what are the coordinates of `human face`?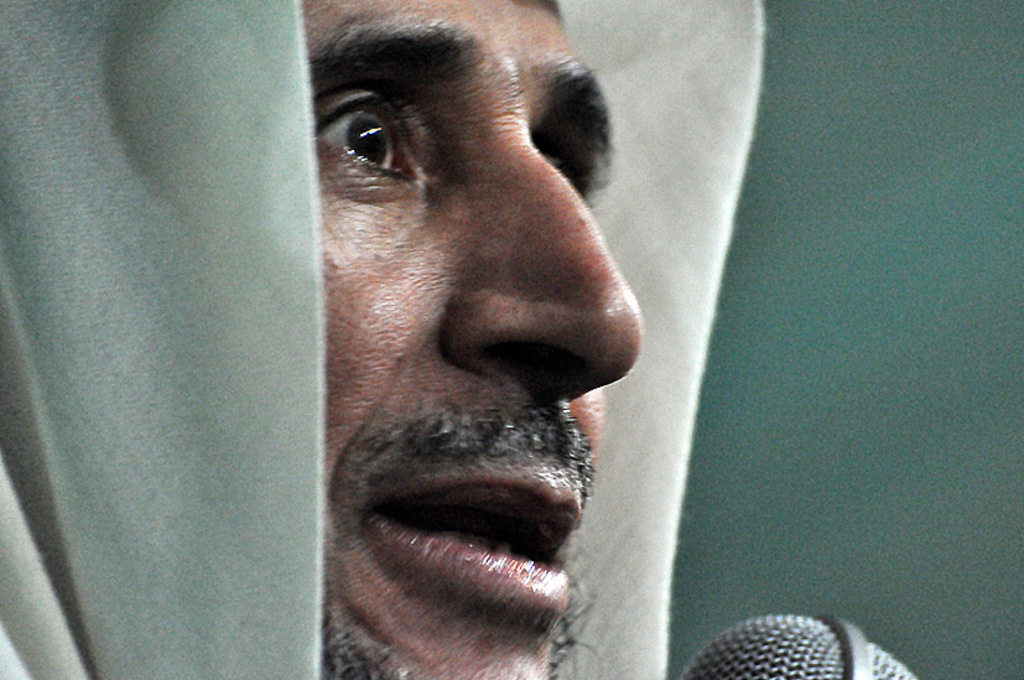
bbox=(297, 0, 650, 679).
